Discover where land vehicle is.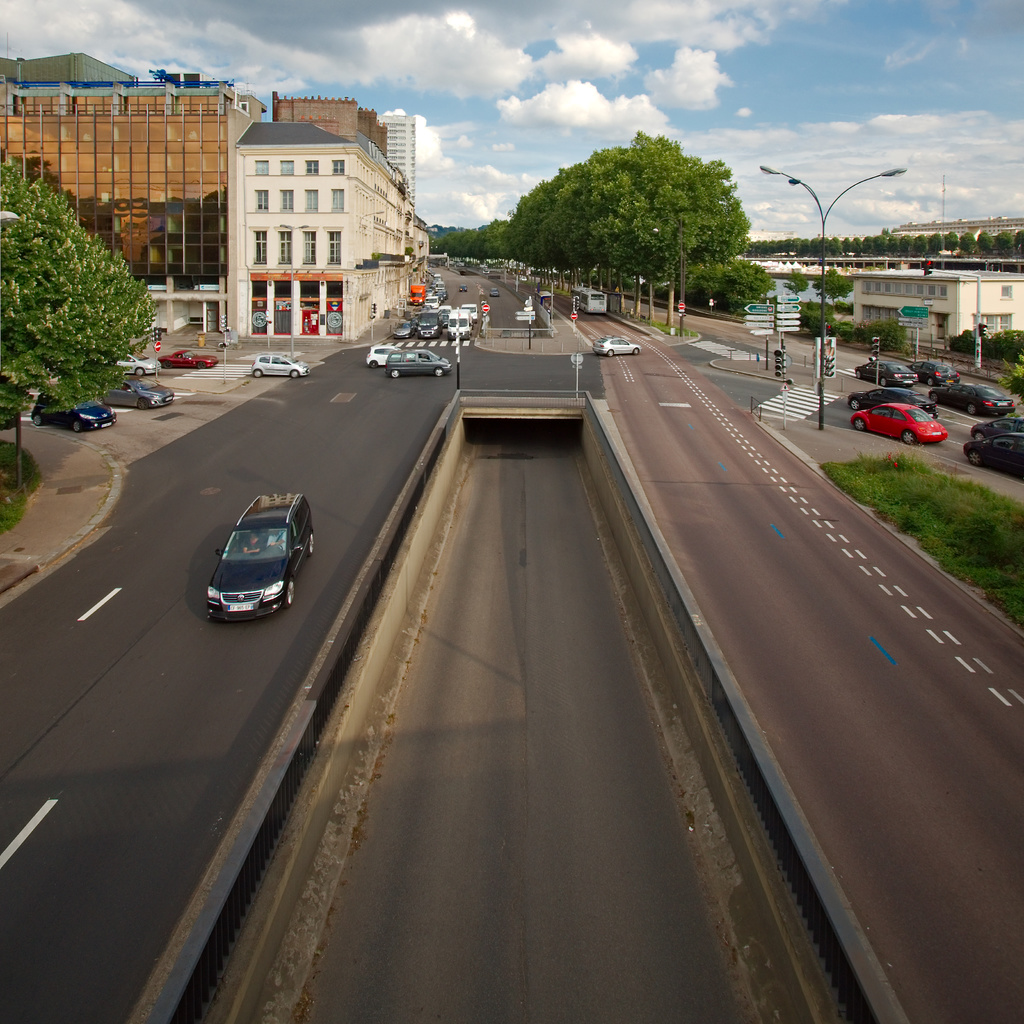
Discovered at left=848, top=404, right=946, bottom=440.
